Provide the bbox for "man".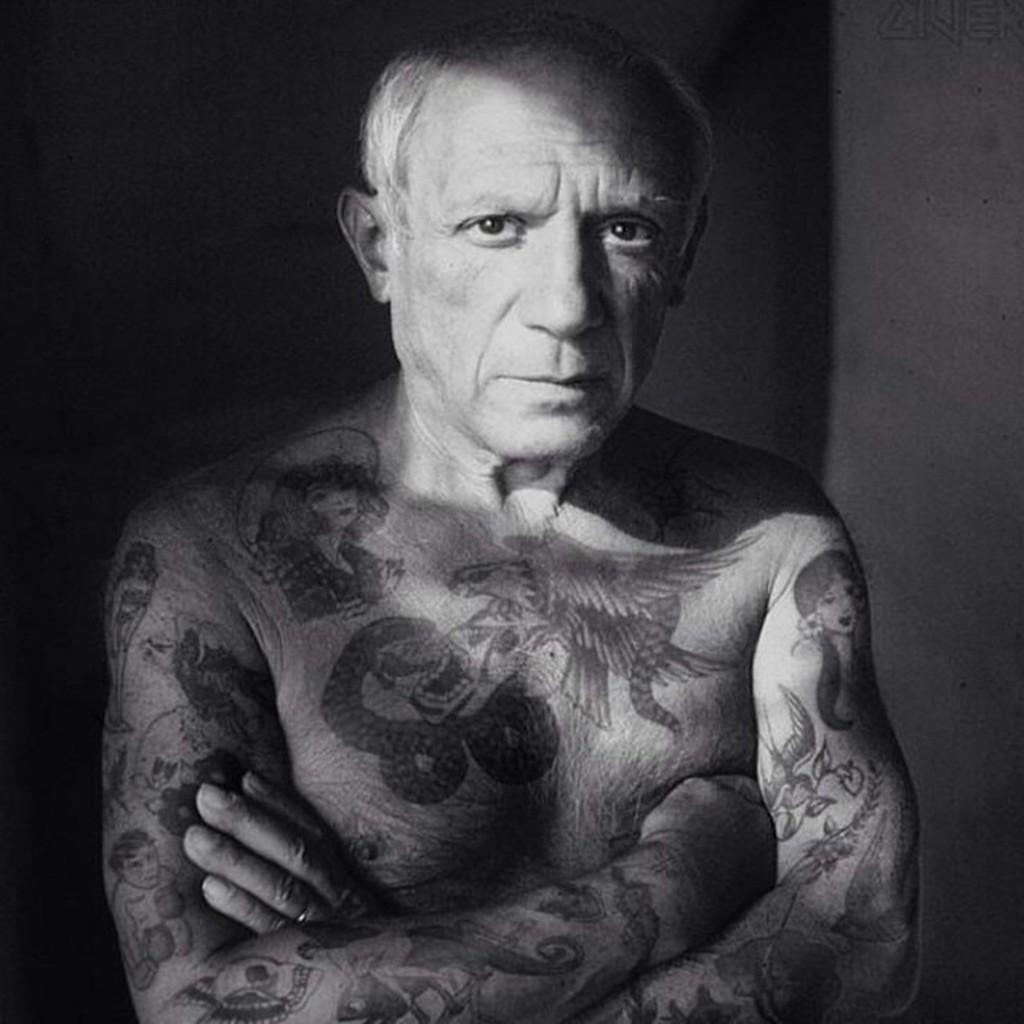
<box>64,19,965,1008</box>.
